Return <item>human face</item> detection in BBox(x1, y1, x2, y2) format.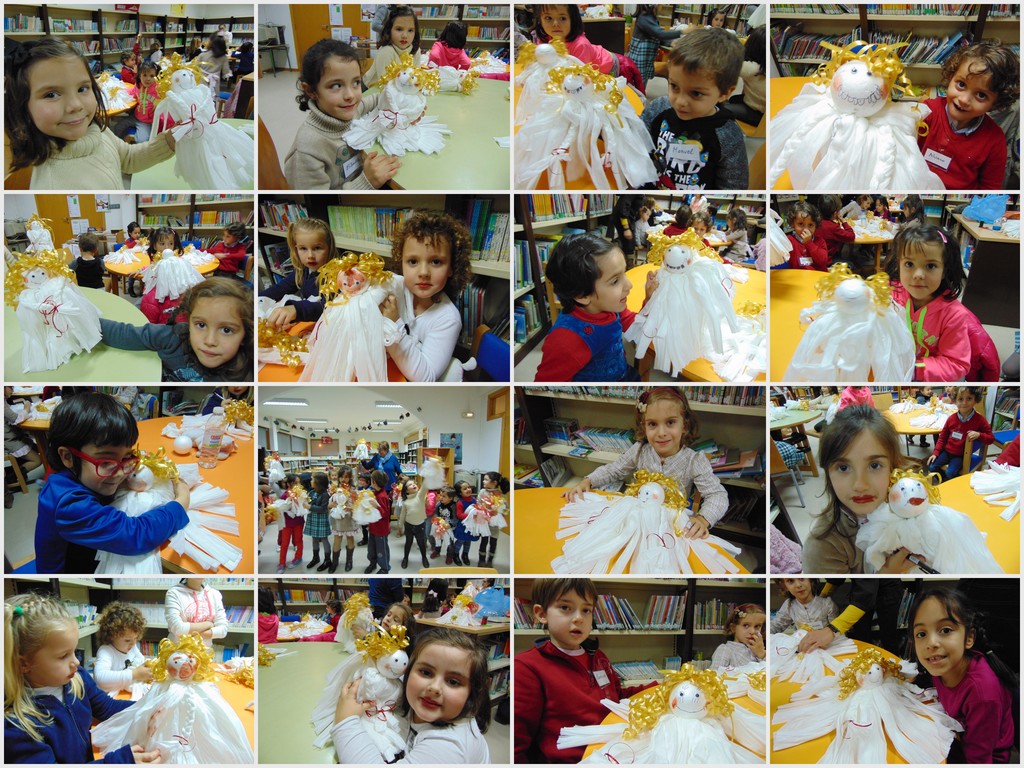
BBox(3, 386, 13, 396).
